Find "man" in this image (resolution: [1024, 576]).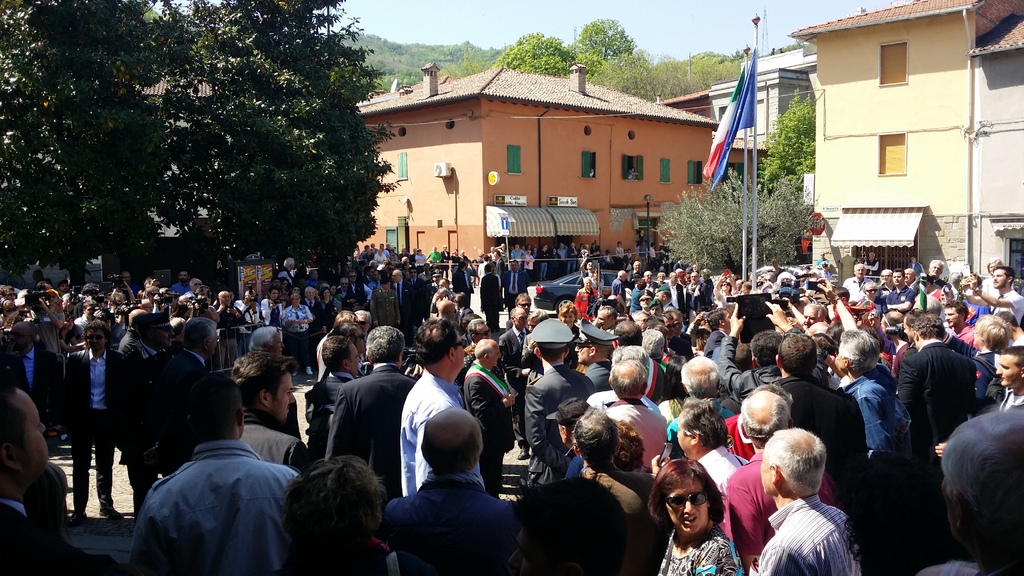
{"left": 611, "top": 319, "right": 650, "bottom": 349}.
